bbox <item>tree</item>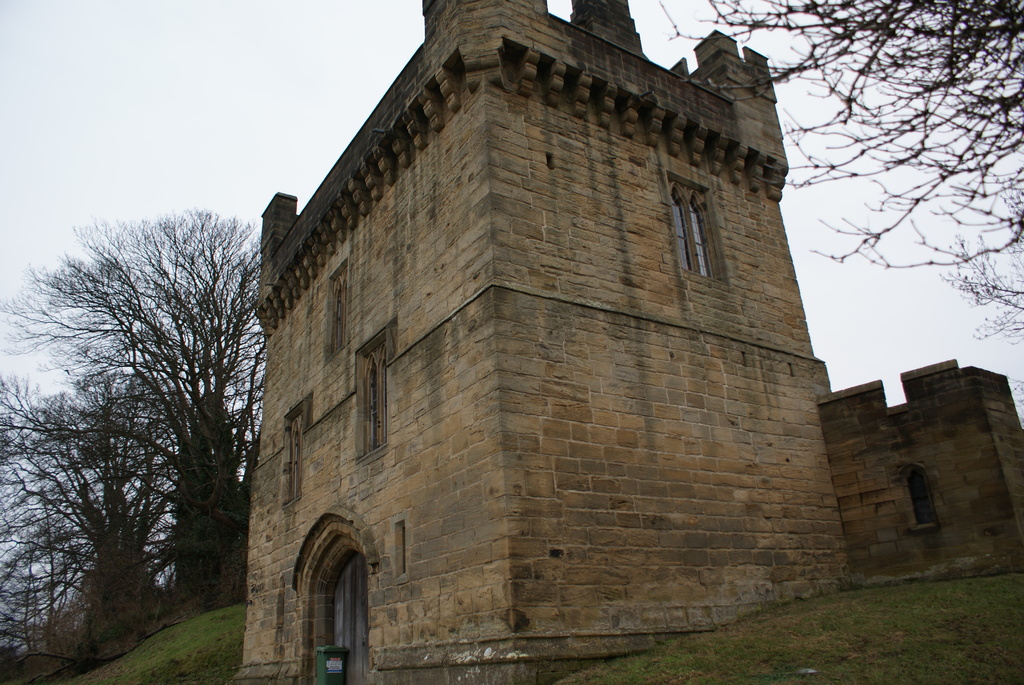
653, 0, 1023, 352
